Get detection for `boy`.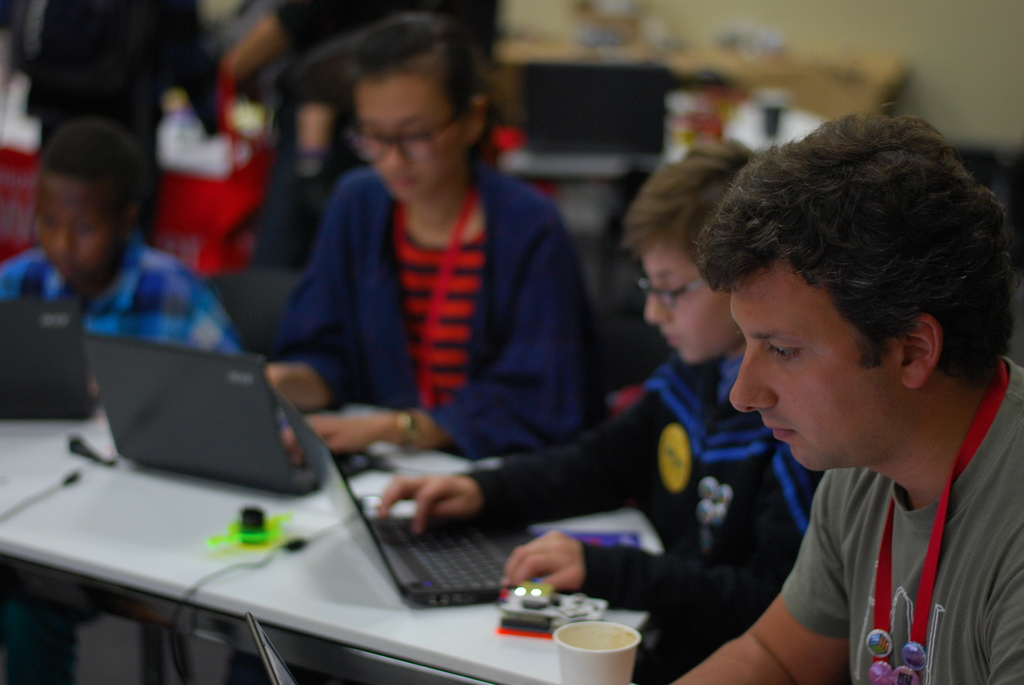
Detection: <box>378,139,822,684</box>.
